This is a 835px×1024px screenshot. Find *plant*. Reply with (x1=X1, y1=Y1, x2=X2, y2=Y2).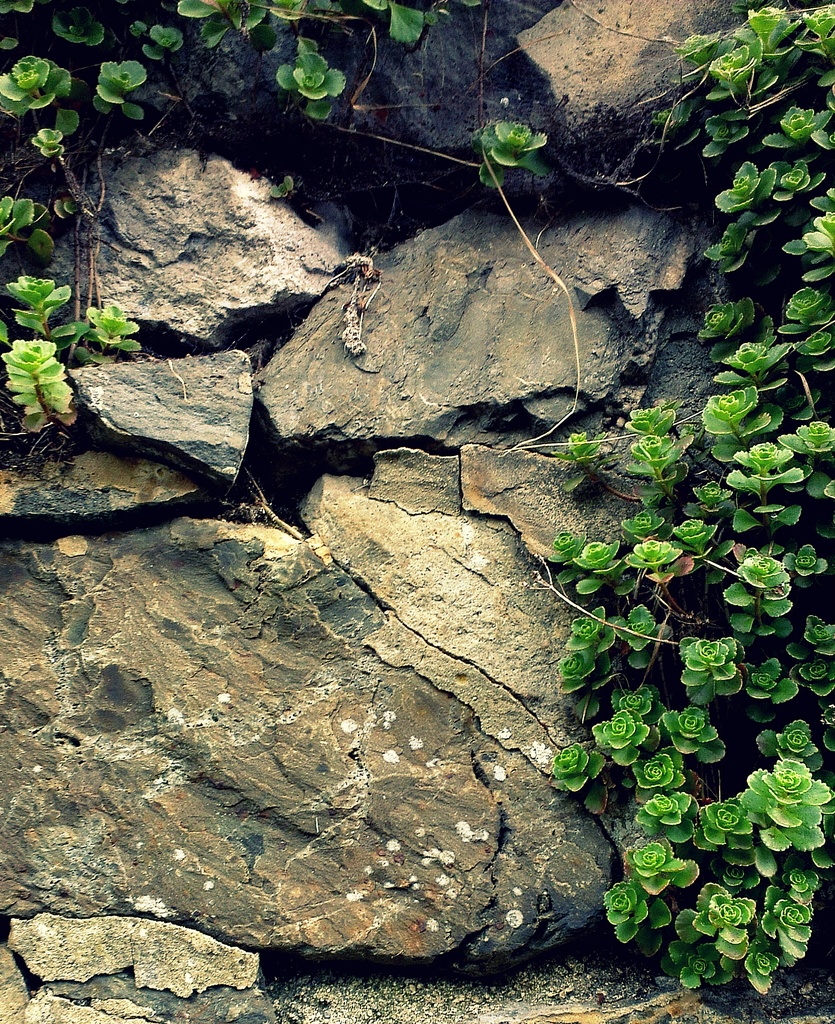
(x1=91, y1=49, x2=151, y2=125).
